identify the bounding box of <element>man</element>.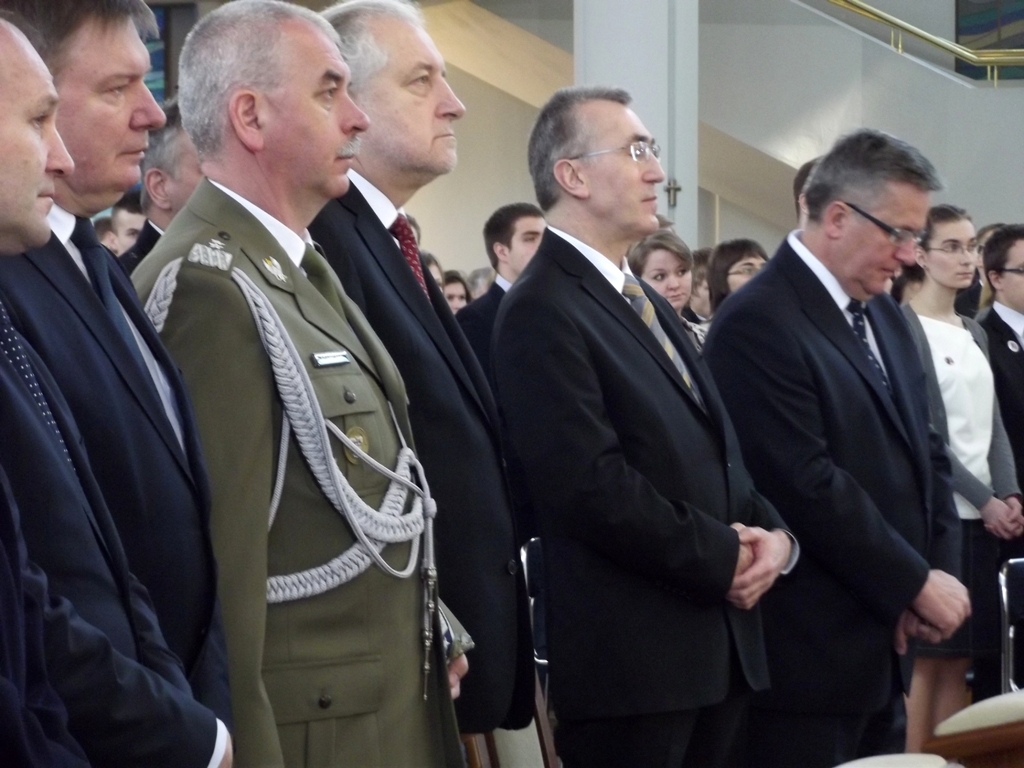
(110,93,203,276).
